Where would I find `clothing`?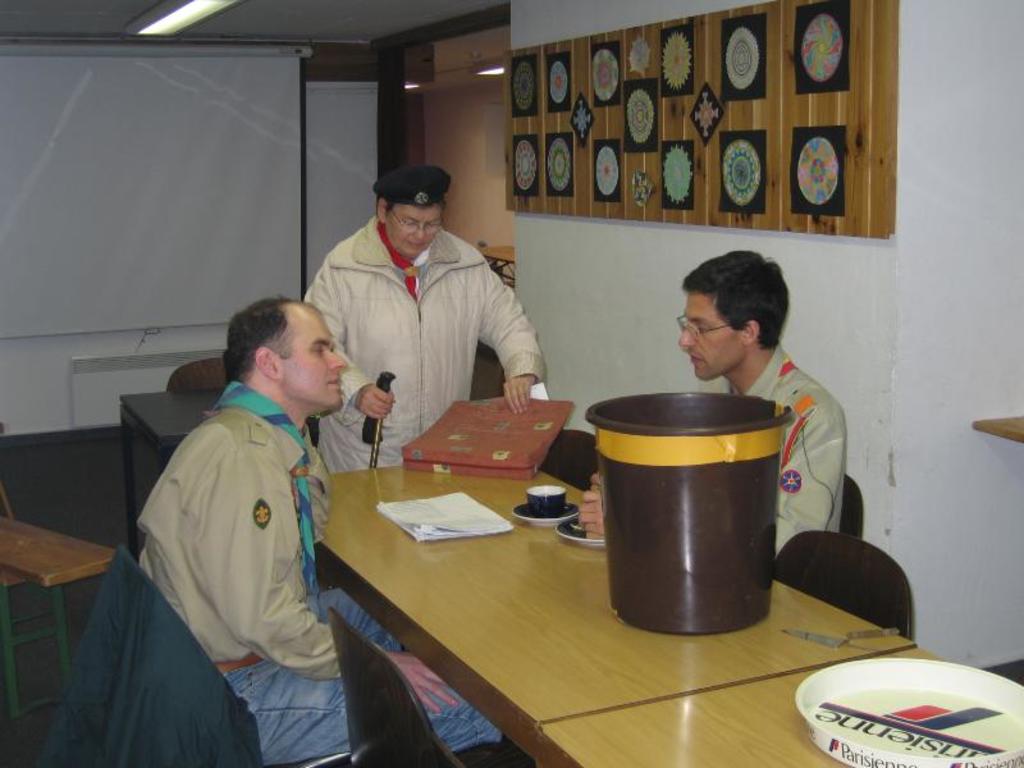
At (709, 344, 846, 554).
